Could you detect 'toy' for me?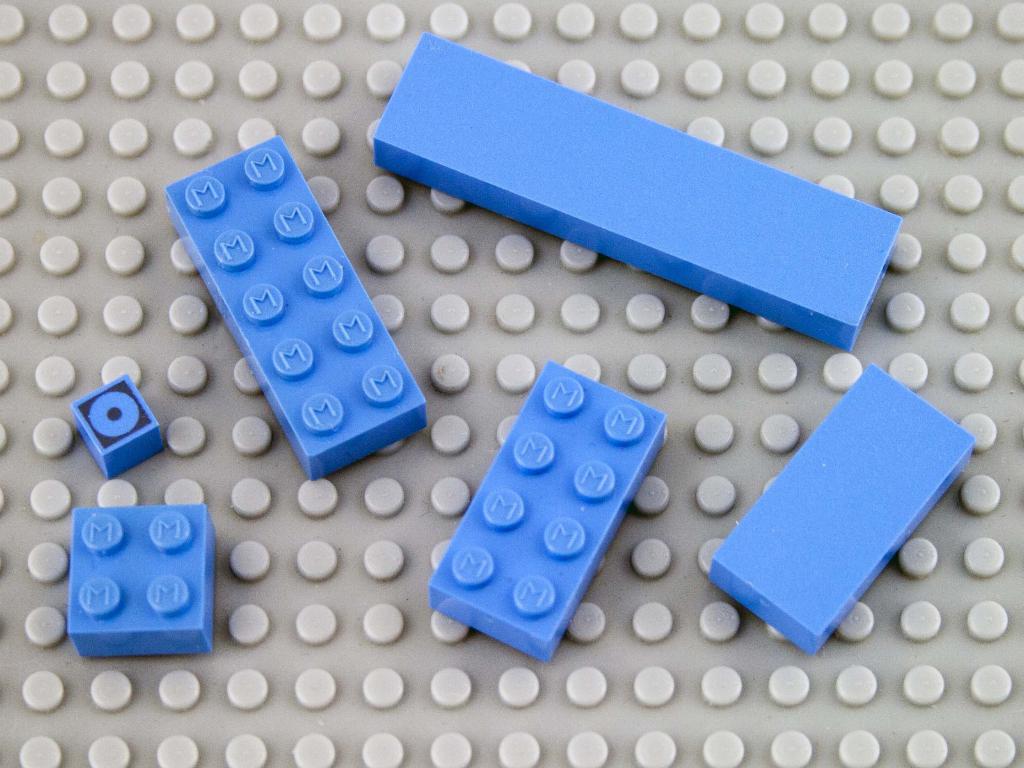
Detection result: (76,375,162,478).
